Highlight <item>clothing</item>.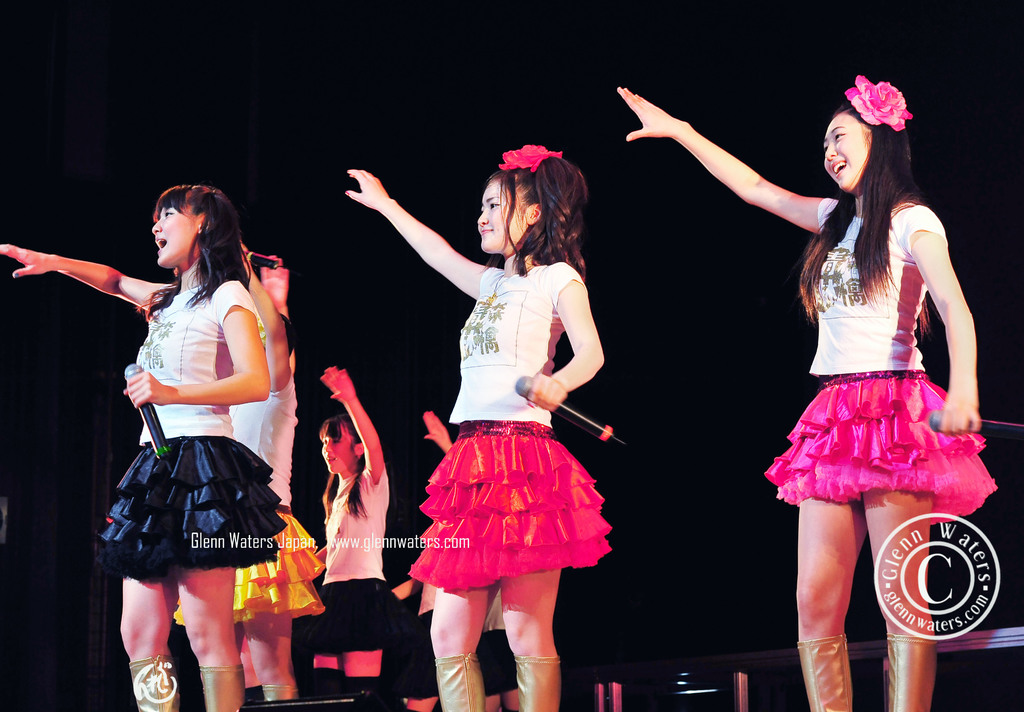
Highlighted region: 755, 195, 996, 533.
